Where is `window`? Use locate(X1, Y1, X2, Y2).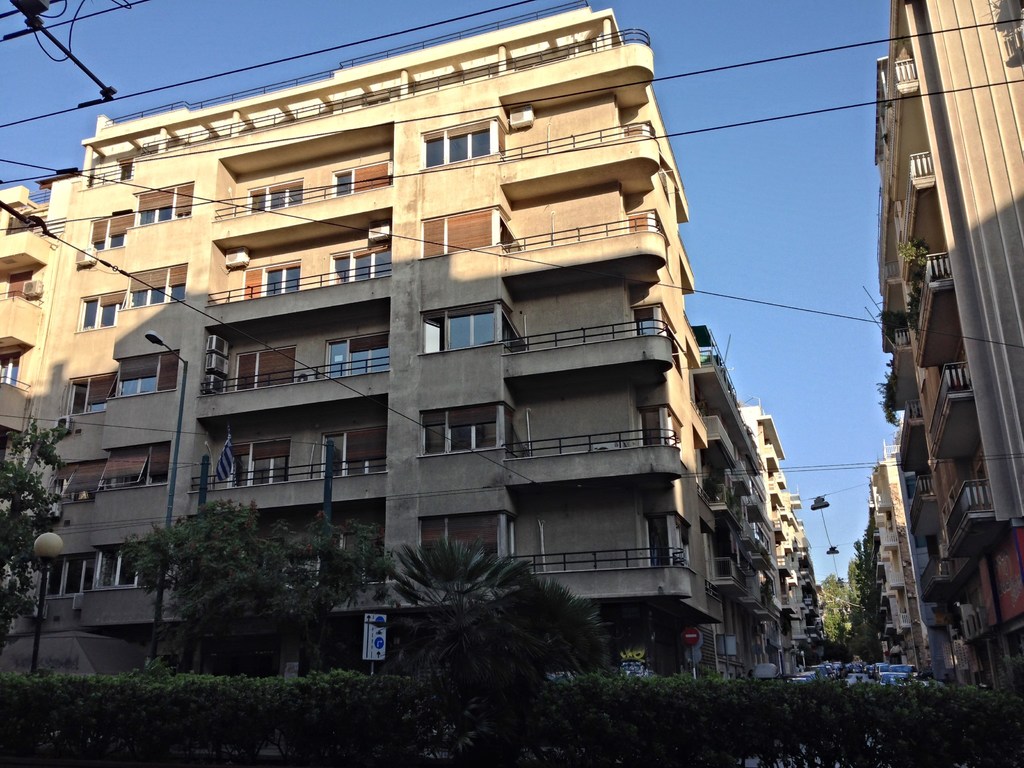
locate(123, 262, 188, 311).
